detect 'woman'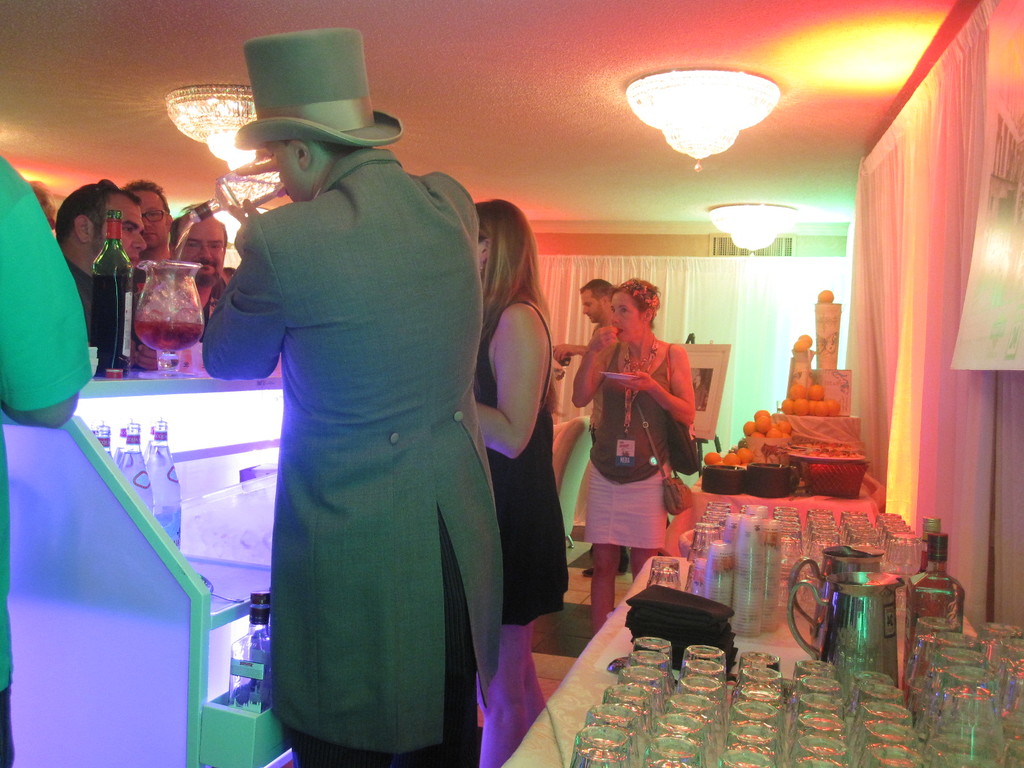
select_region(469, 195, 572, 767)
